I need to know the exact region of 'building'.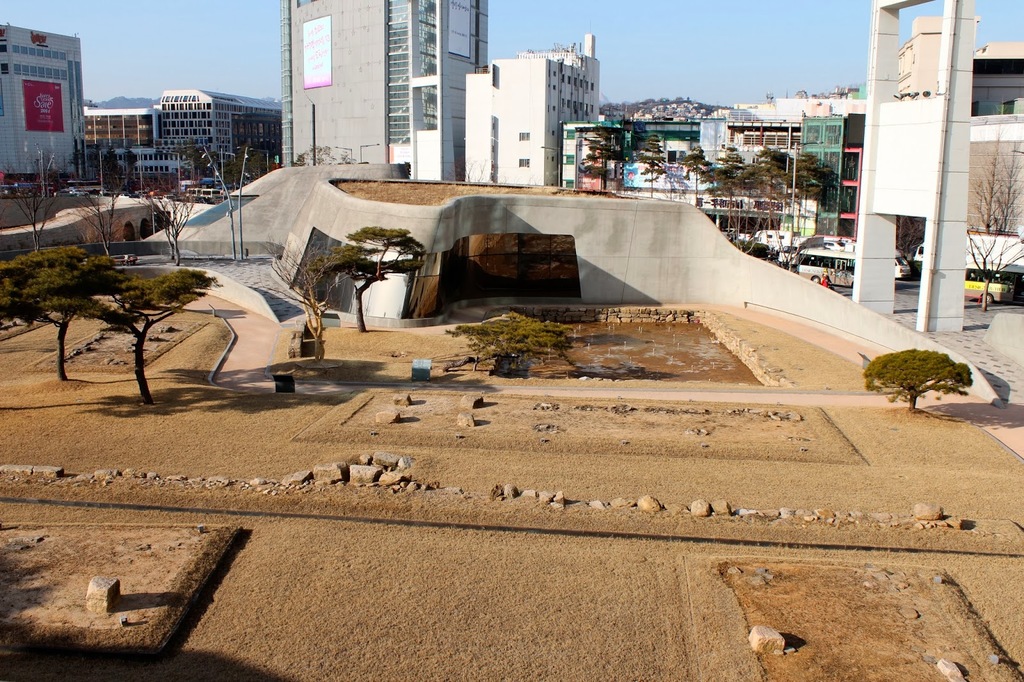
Region: 0:20:86:193.
